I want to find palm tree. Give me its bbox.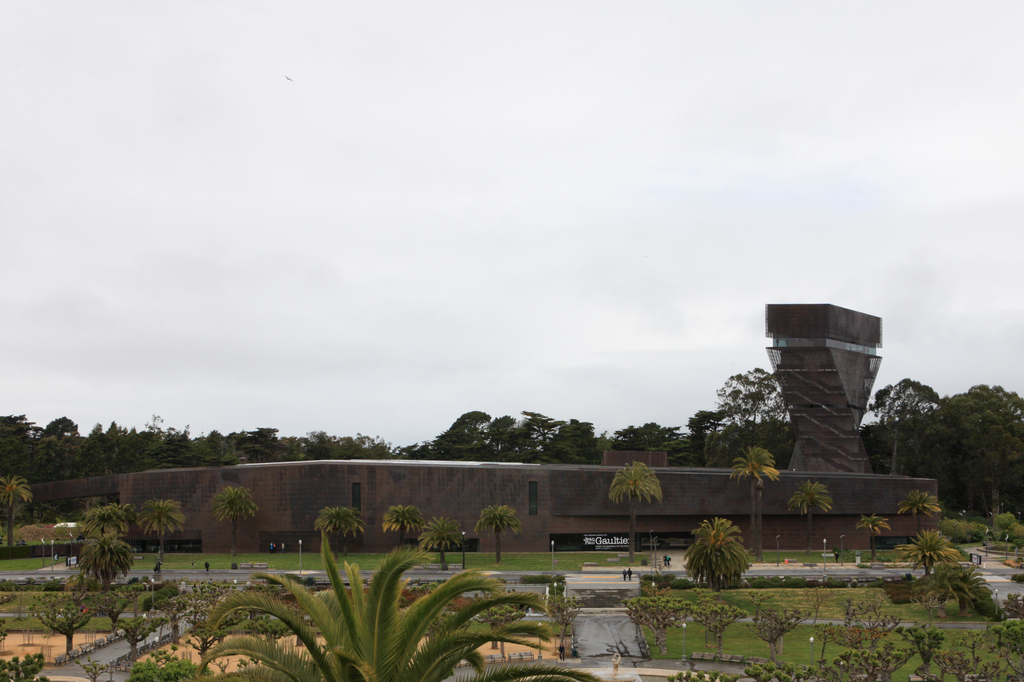
bbox=(378, 505, 418, 559).
